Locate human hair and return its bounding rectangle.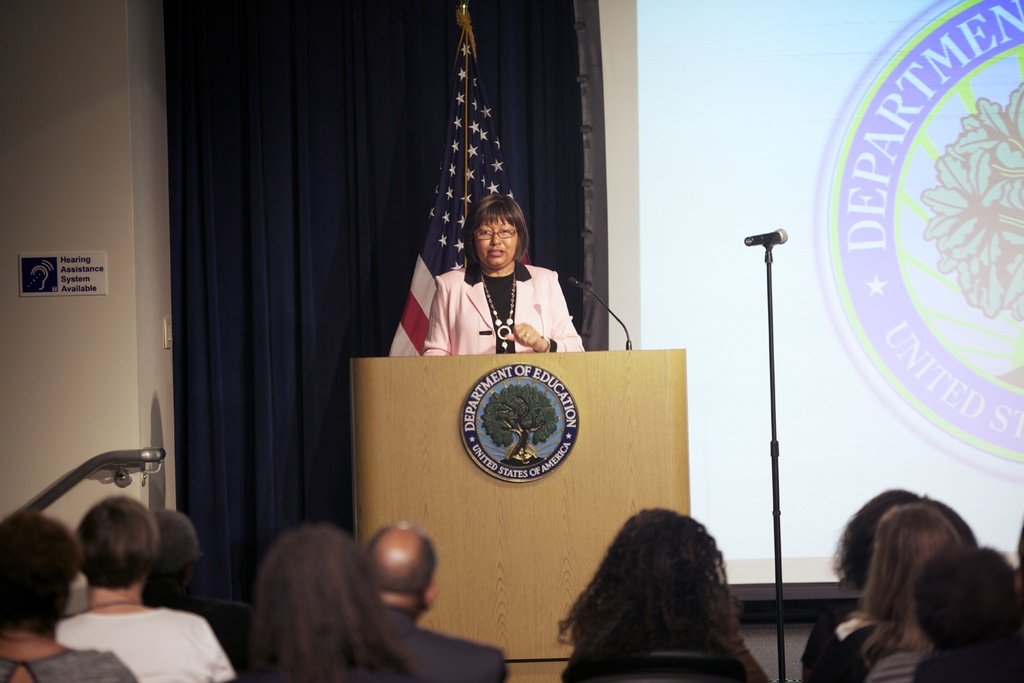
<bbox>834, 487, 976, 589</bbox>.
